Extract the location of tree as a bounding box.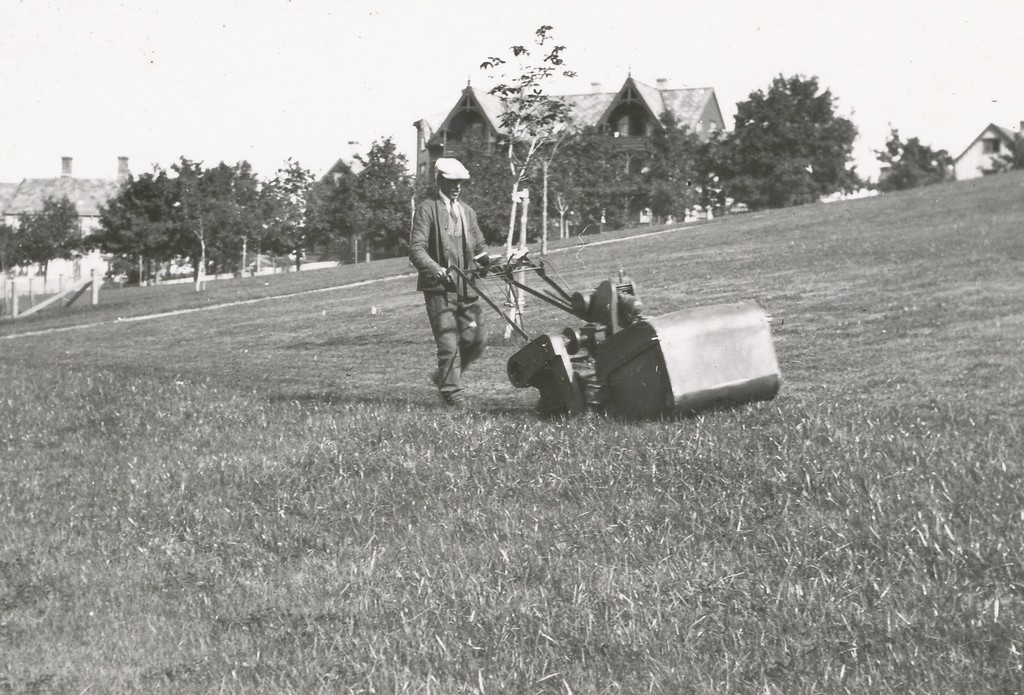
left=728, top=66, right=886, bottom=202.
